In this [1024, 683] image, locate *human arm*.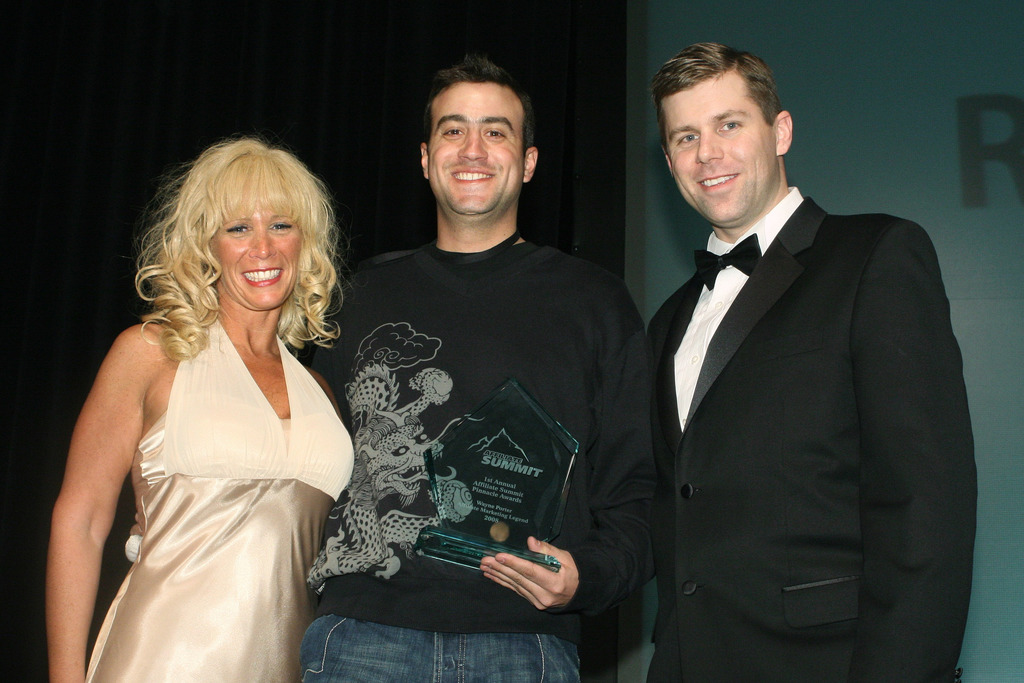
Bounding box: box(42, 330, 140, 657).
